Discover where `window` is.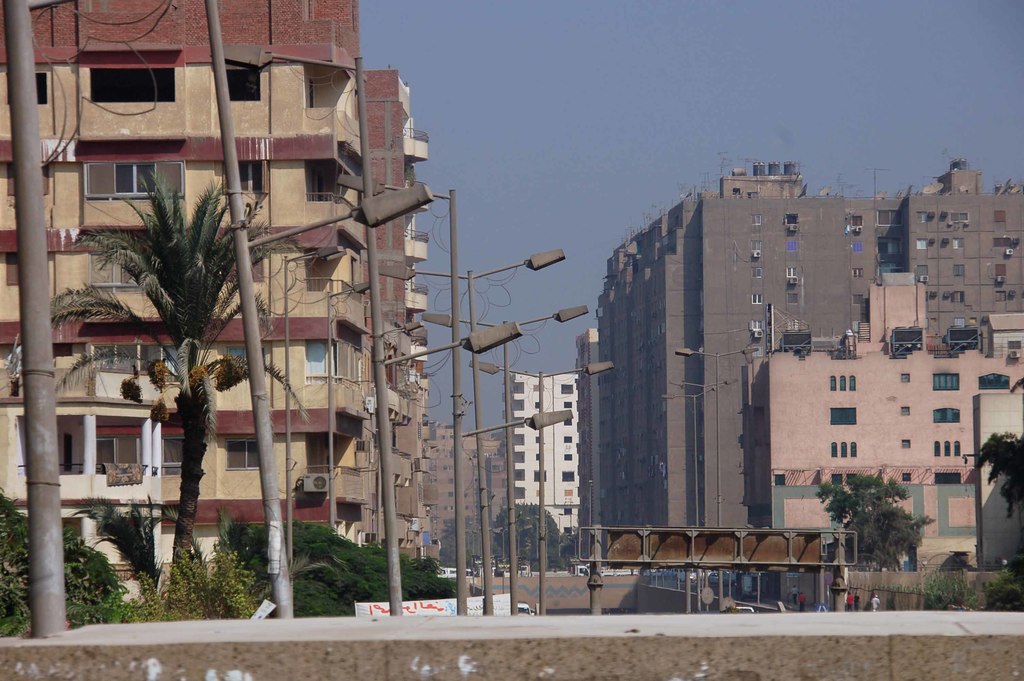
Discovered at bbox(90, 254, 146, 290).
